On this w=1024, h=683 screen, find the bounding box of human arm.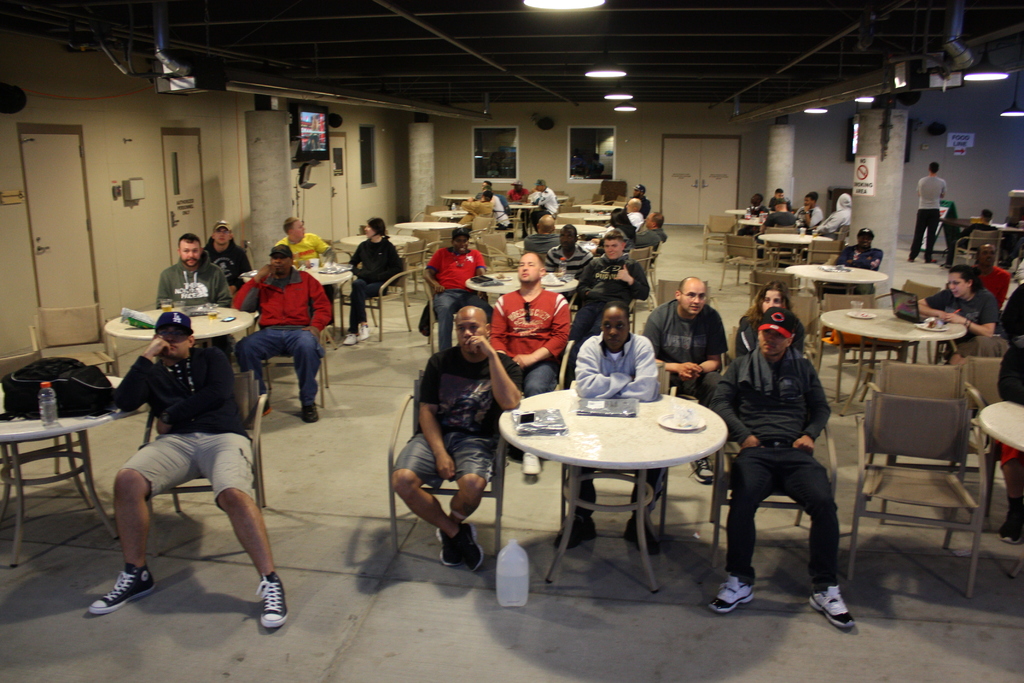
Bounding box: bbox(998, 283, 1023, 335).
